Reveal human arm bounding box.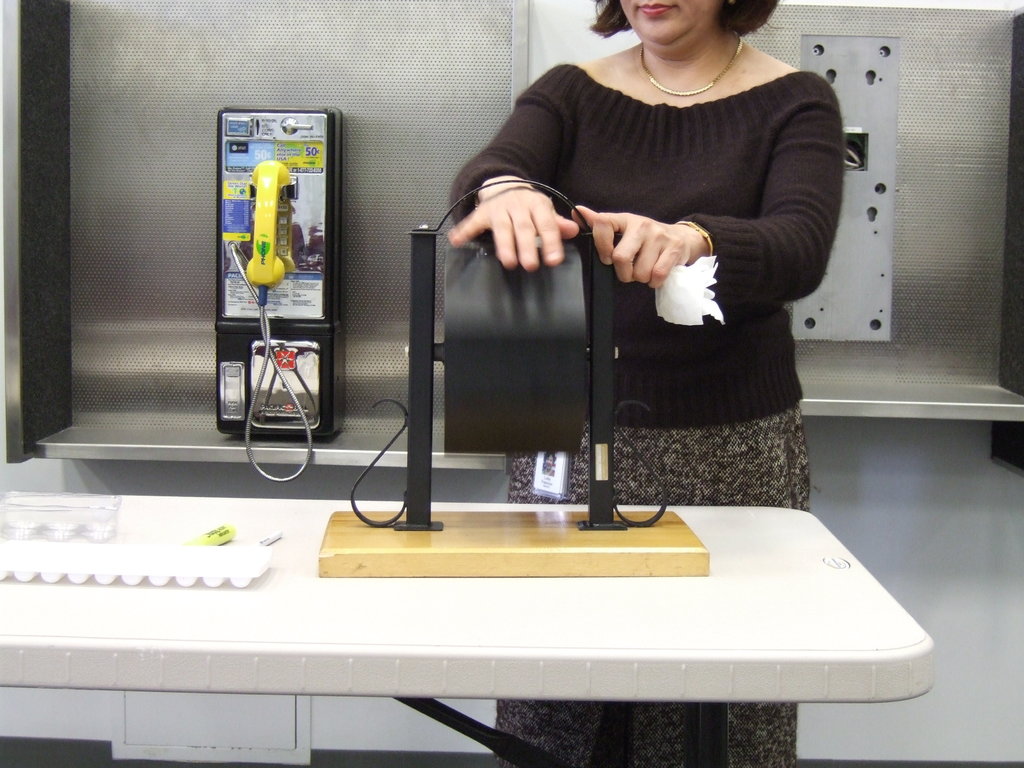
Revealed: bbox(572, 93, 843, 305).
